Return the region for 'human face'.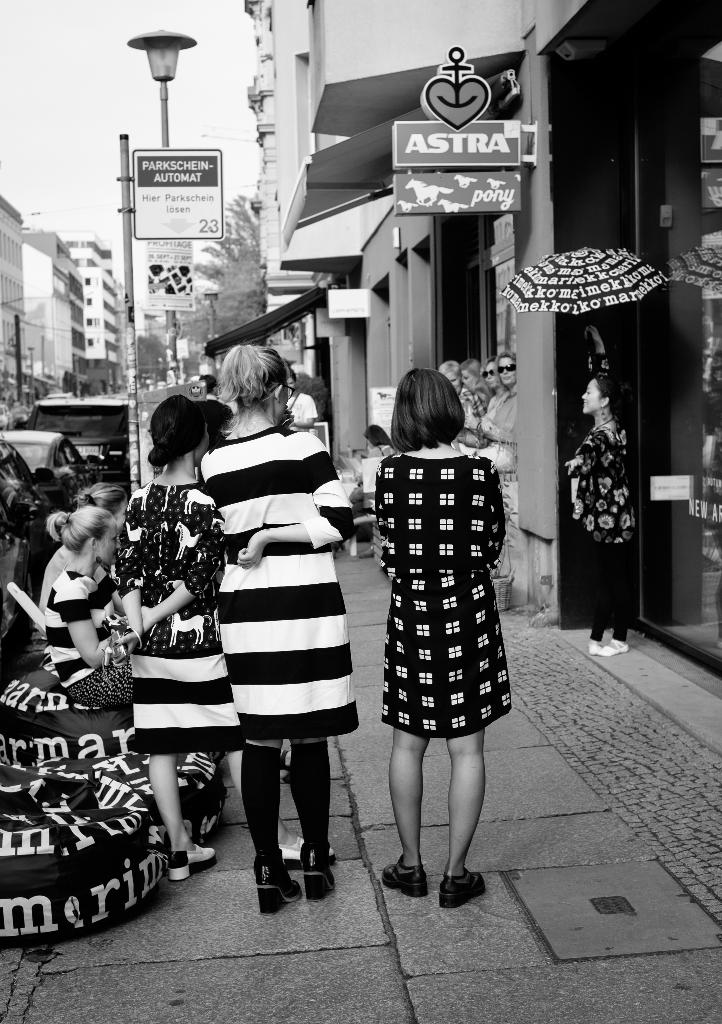
{"left": 444, "top": 367, "right": 458, "bottom": 389}.
